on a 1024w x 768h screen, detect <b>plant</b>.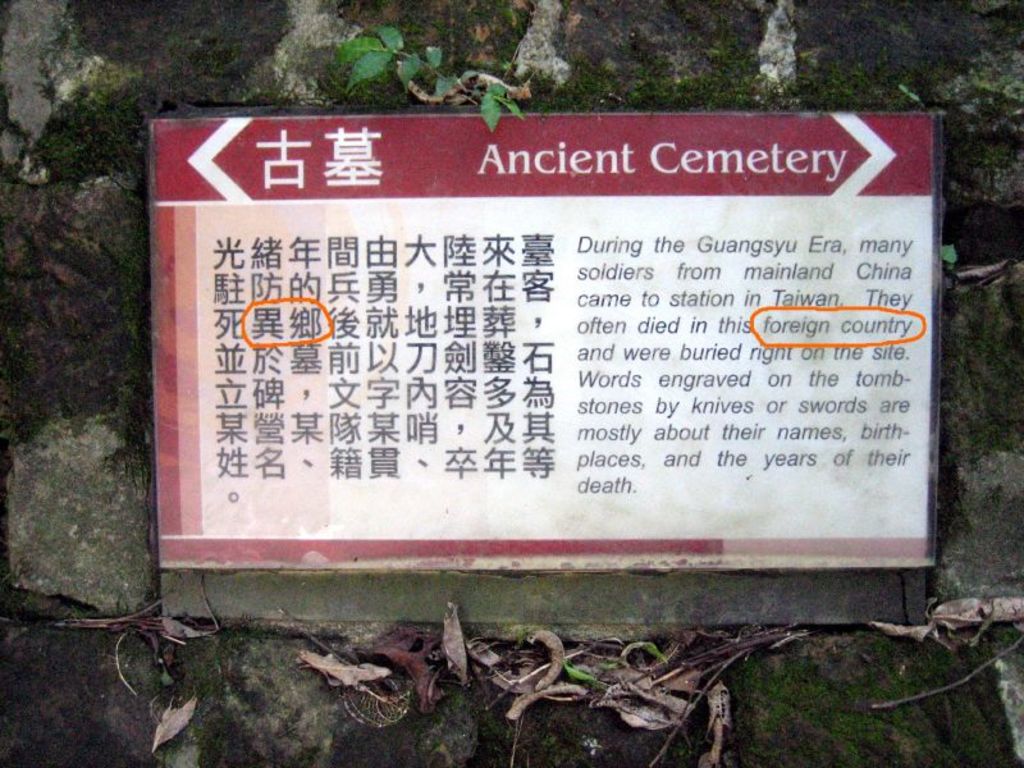
detection(332, 19, 545, 142).
